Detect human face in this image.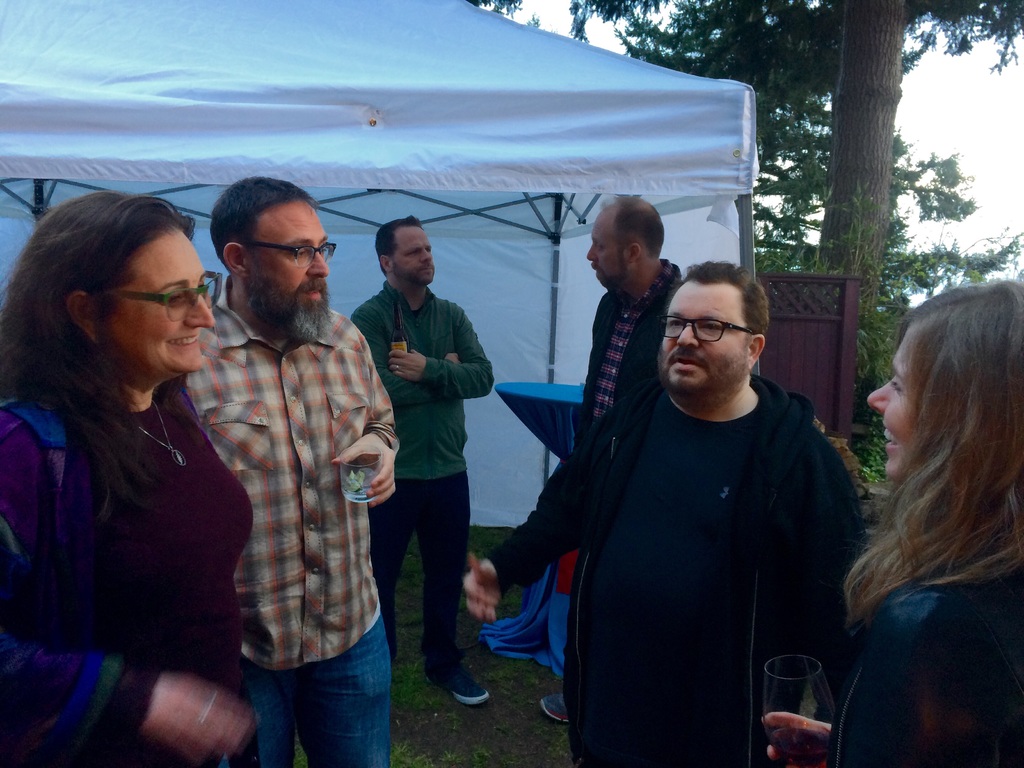
Detection: <bbox>868, 331, 908, 478</bbox>.
